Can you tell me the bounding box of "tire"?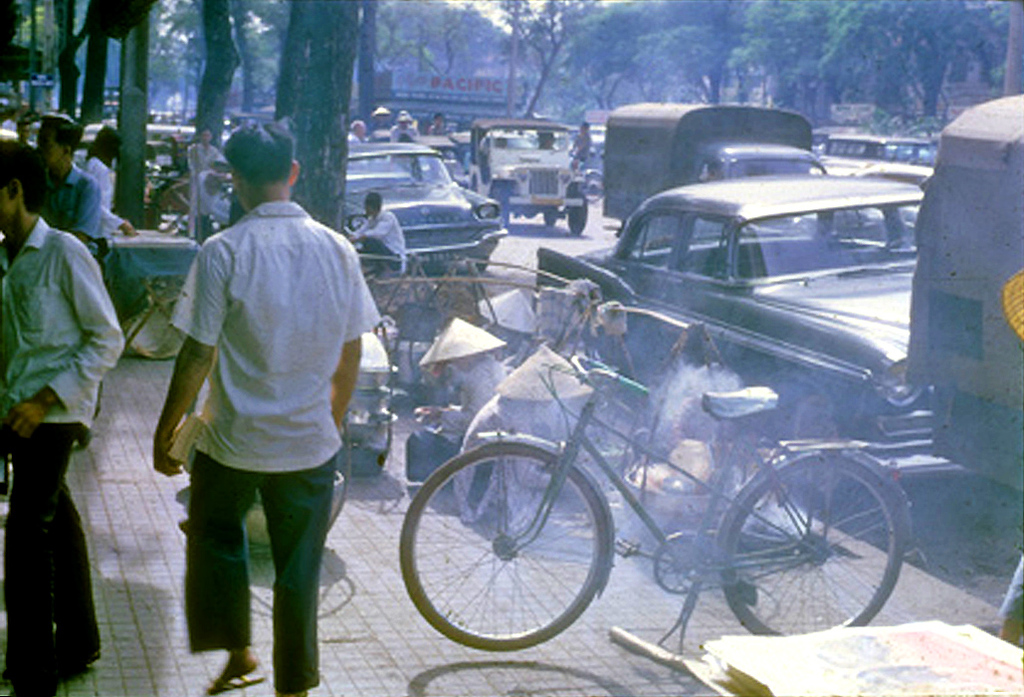
bbox=(400, 440, 615, 653).
